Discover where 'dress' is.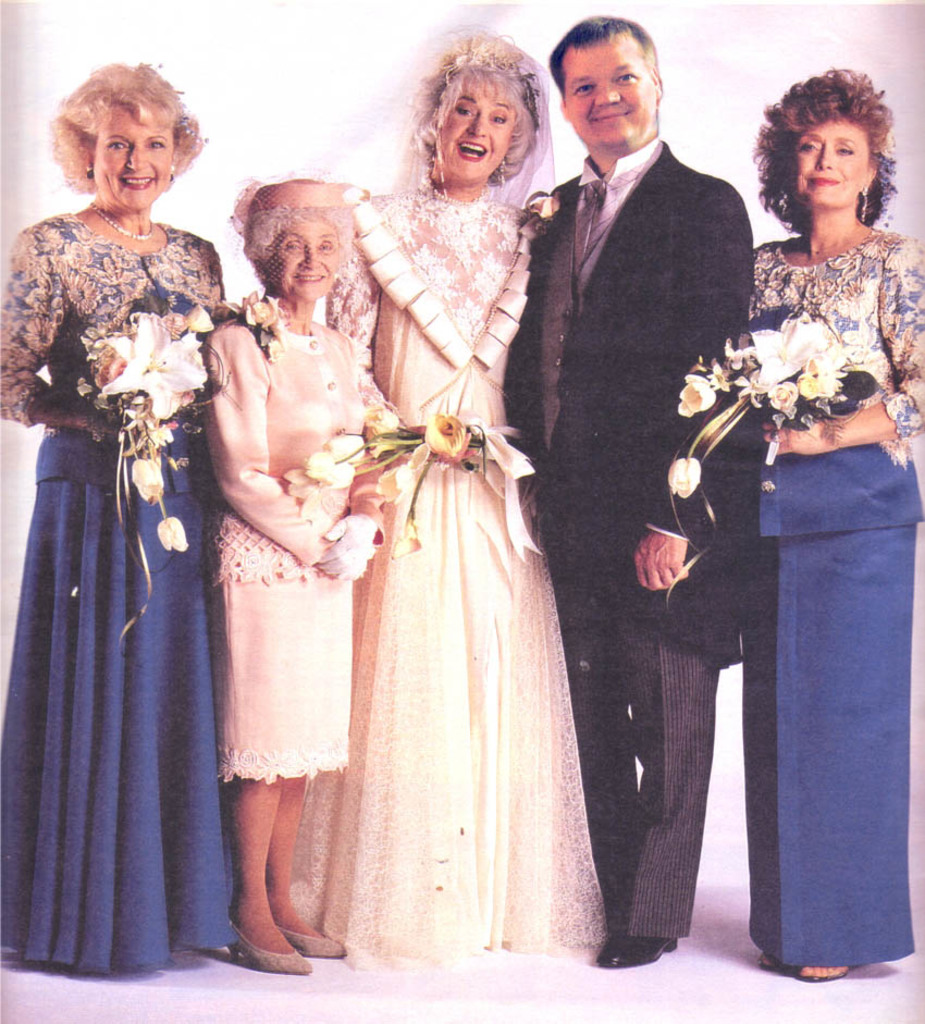
Discovered at (323, 169, 602, 974).
